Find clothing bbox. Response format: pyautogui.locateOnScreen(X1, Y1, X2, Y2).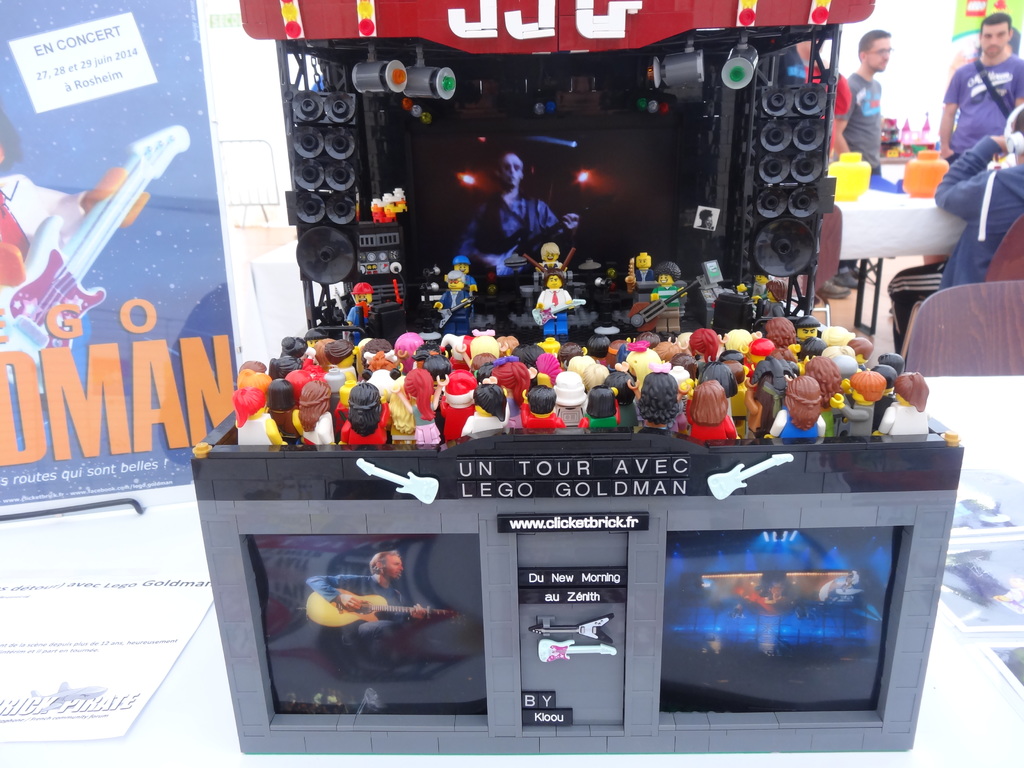
pyautogui.locateOnScreen(520, 402, 562, 431).
